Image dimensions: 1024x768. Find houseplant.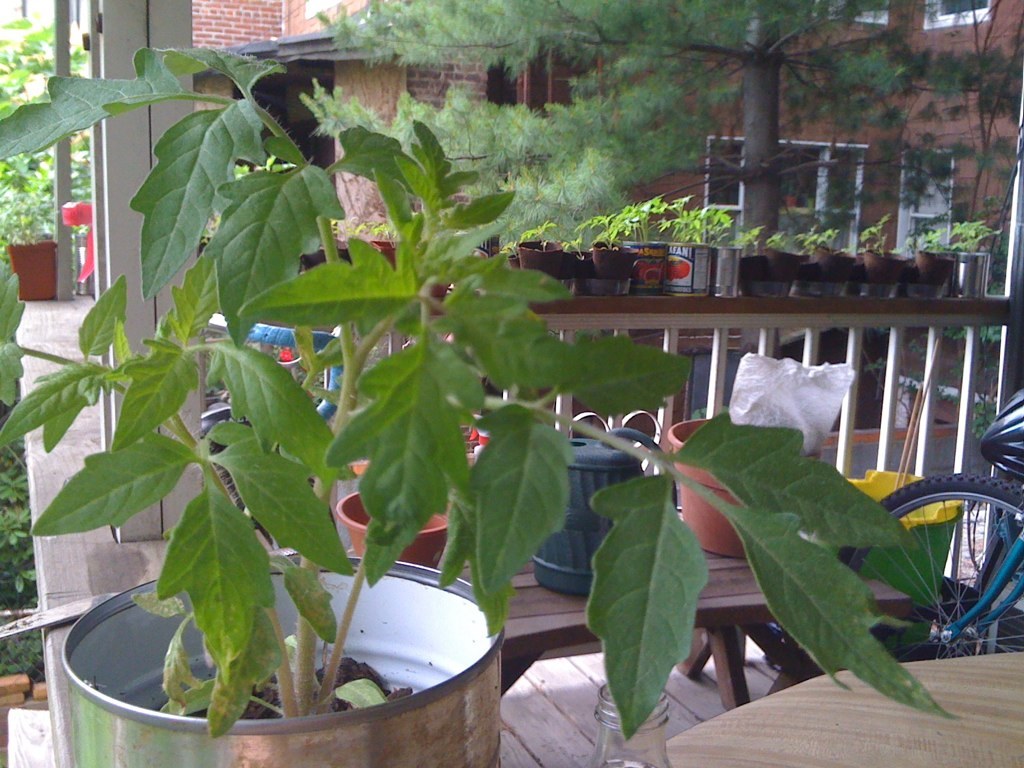
left=0, top=46, right=971, bottom=767.
